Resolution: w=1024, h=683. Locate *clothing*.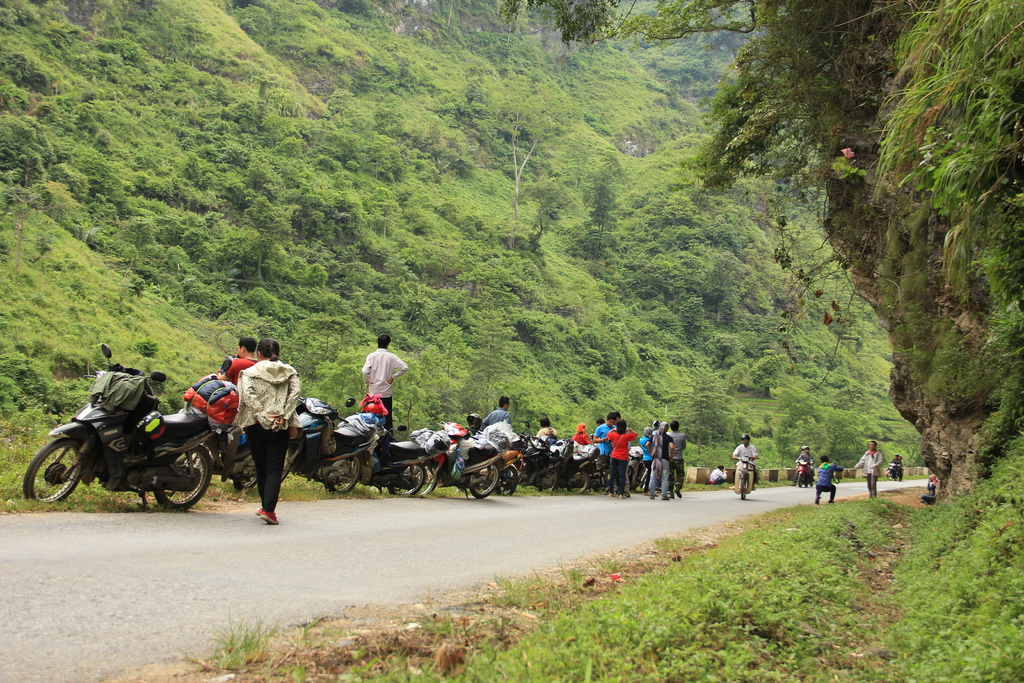
(x1=479, y1=410, x2=515, y2=425).
